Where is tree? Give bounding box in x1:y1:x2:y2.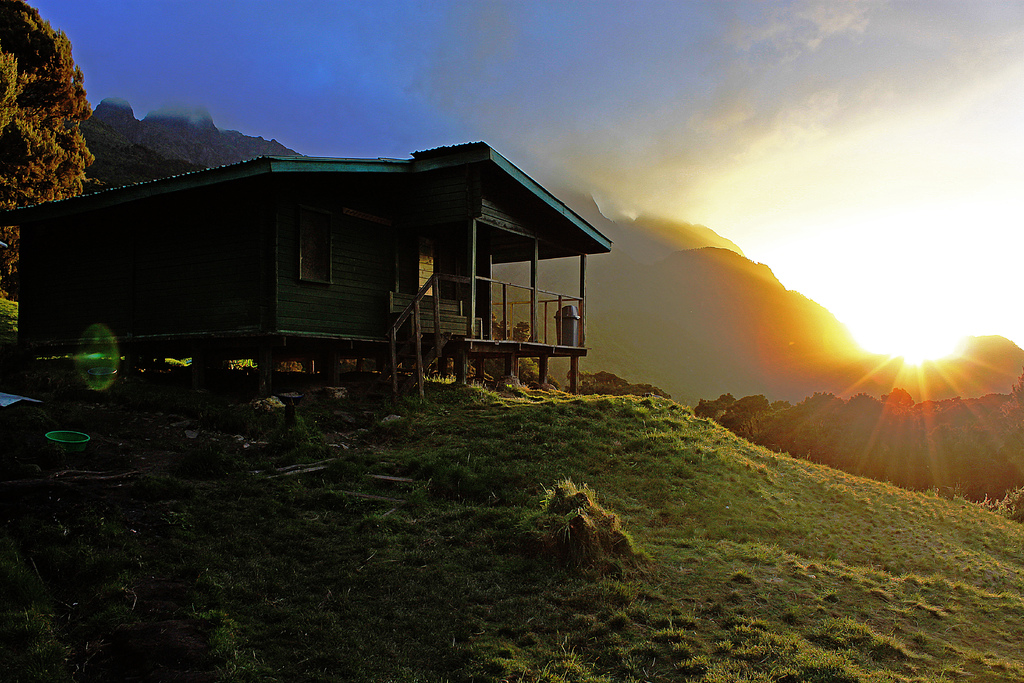
1006:374:1023:441.
